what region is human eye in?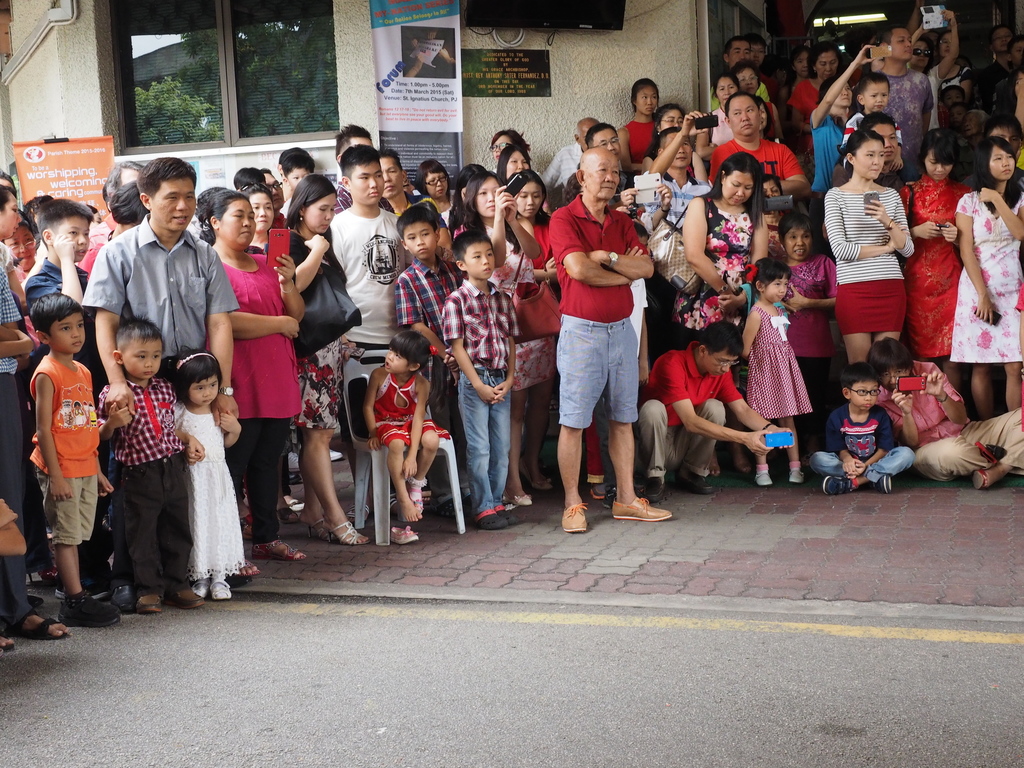
993,34,1002,40.
